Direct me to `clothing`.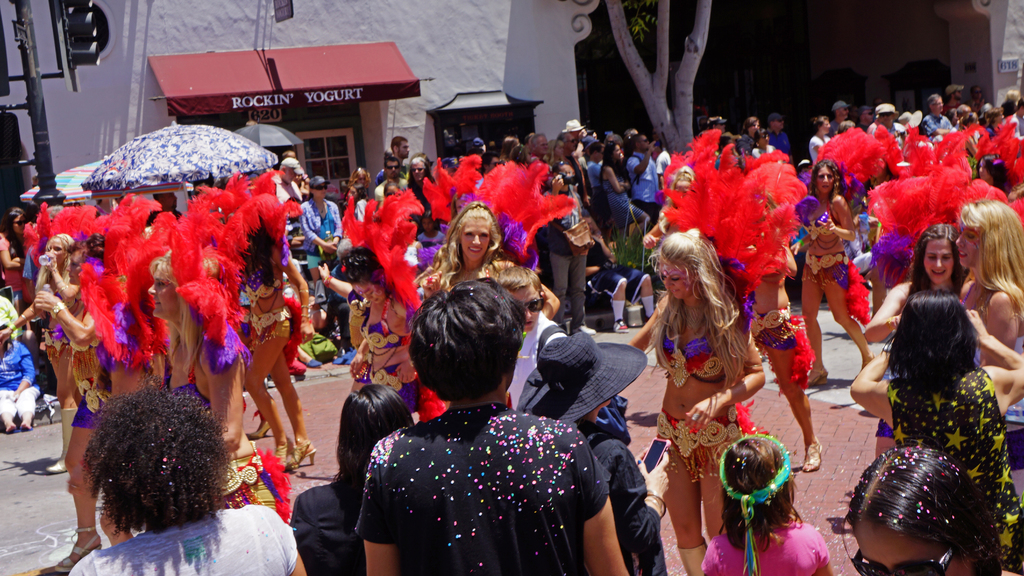
Direction: [left=74, top=500, right=299, bottom=575].
